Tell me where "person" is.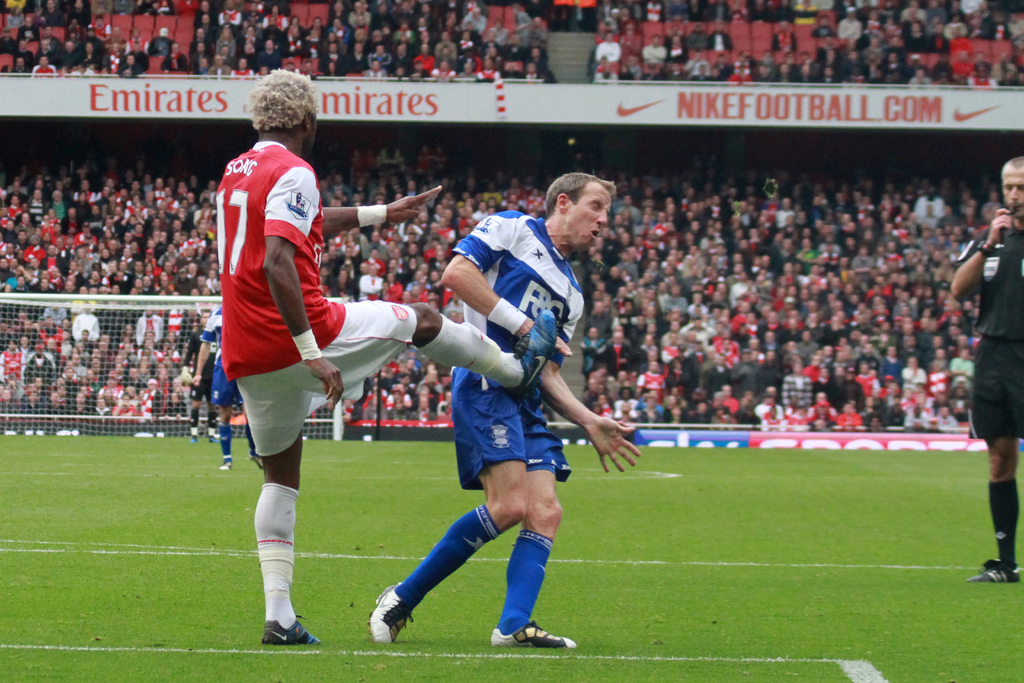
"person" is at 941,152,1023,584.
